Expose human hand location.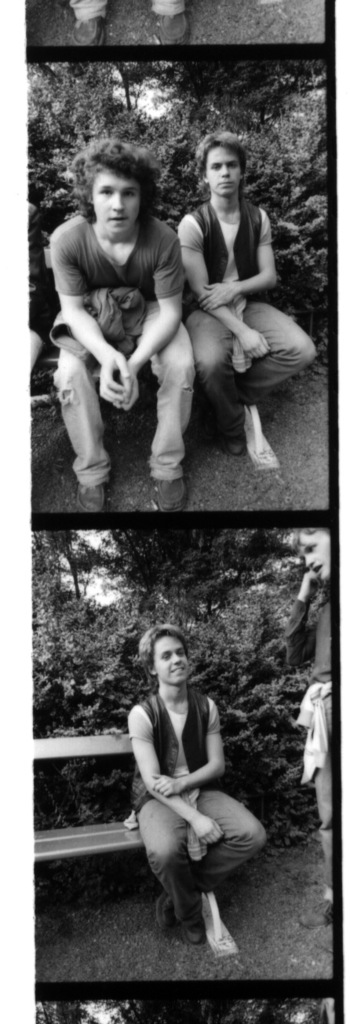
Exposed at Rect(235, 327, 271, 360).
